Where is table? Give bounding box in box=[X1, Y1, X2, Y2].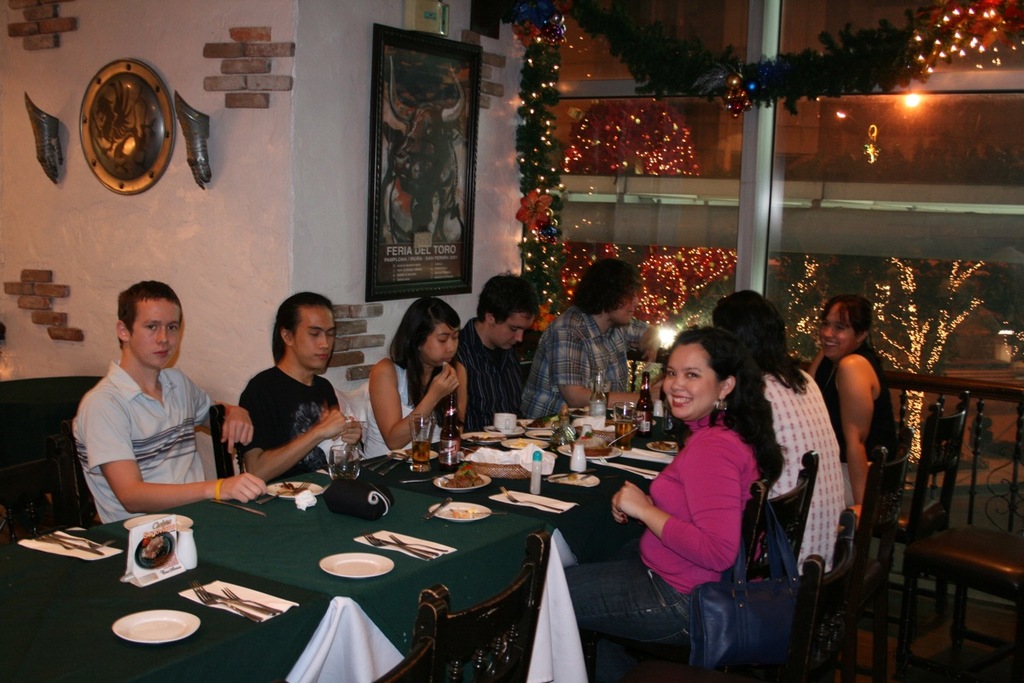
box=[0, 403, 692, 682].
